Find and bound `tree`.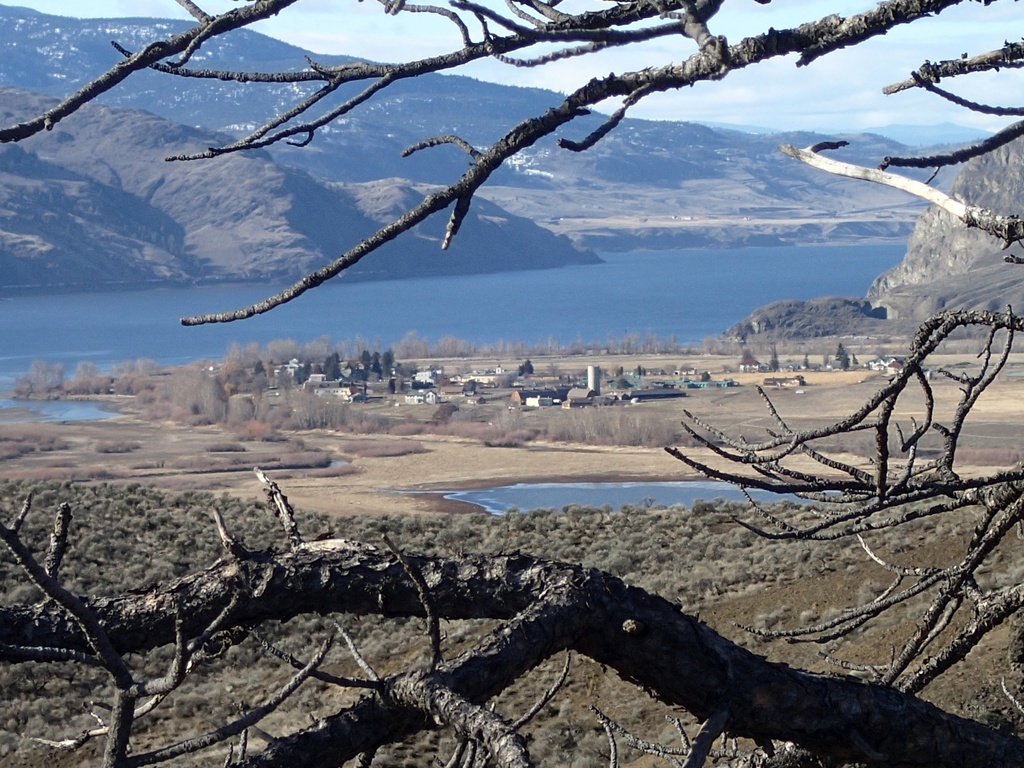
Bound: locate(197, 375, 227, 426).
